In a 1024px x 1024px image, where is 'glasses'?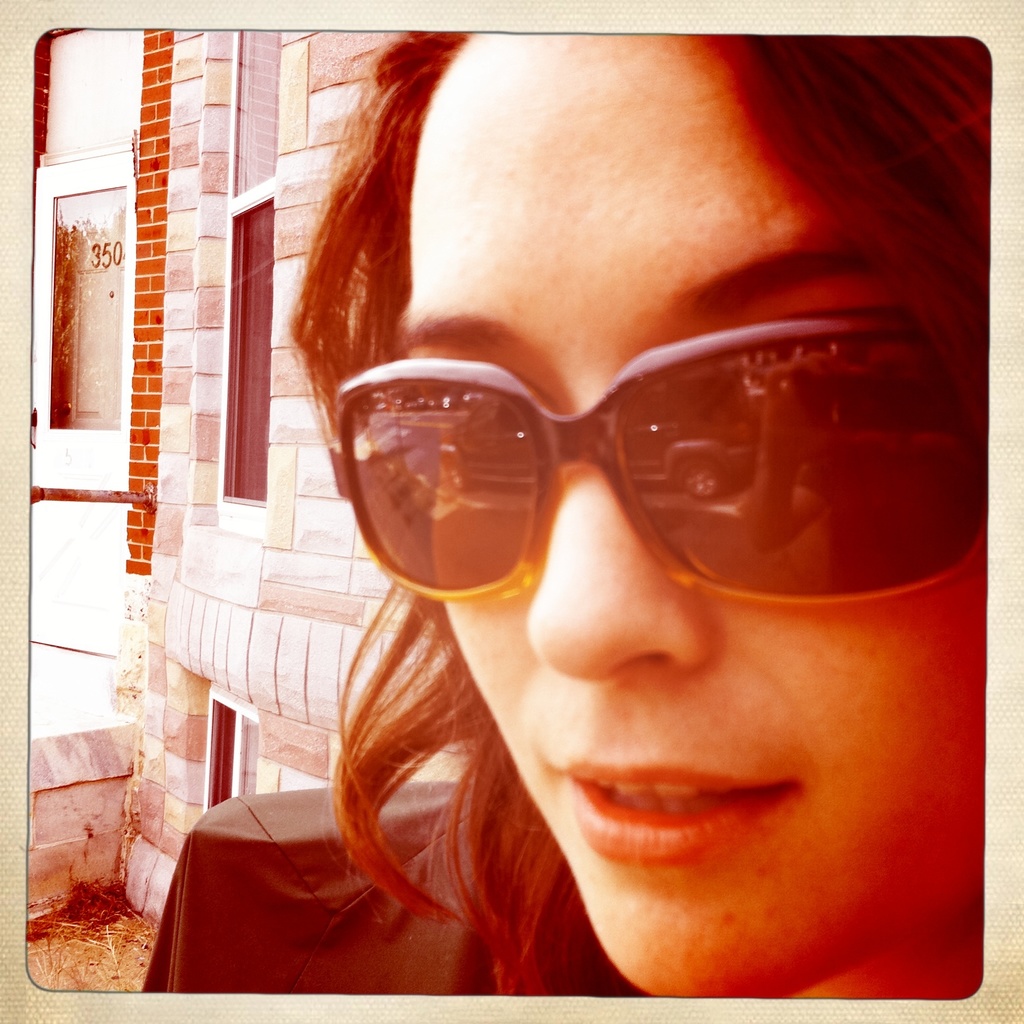
[330,309,992,608].
